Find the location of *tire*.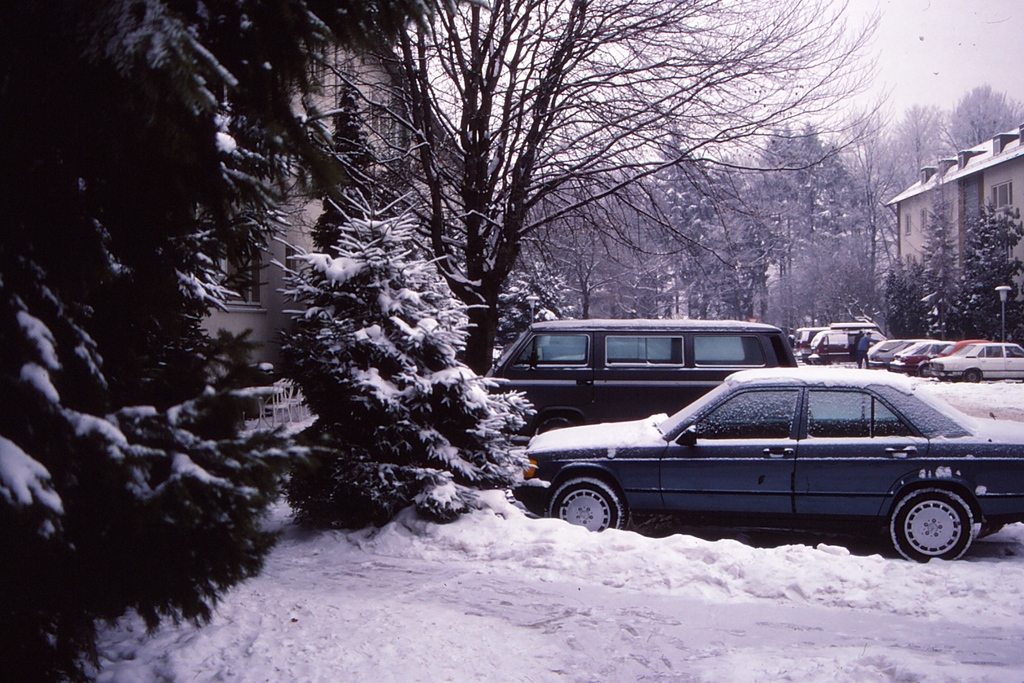
Location: 548 476 627 532.
